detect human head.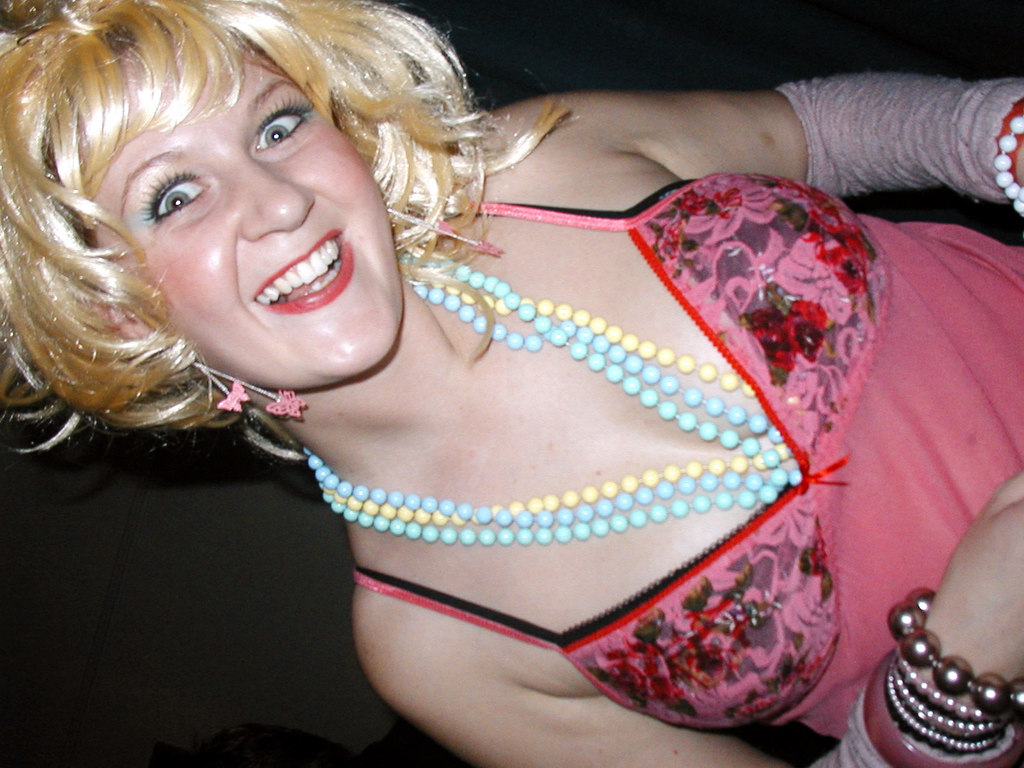
Detected at box(11, 0, 467, 385).
